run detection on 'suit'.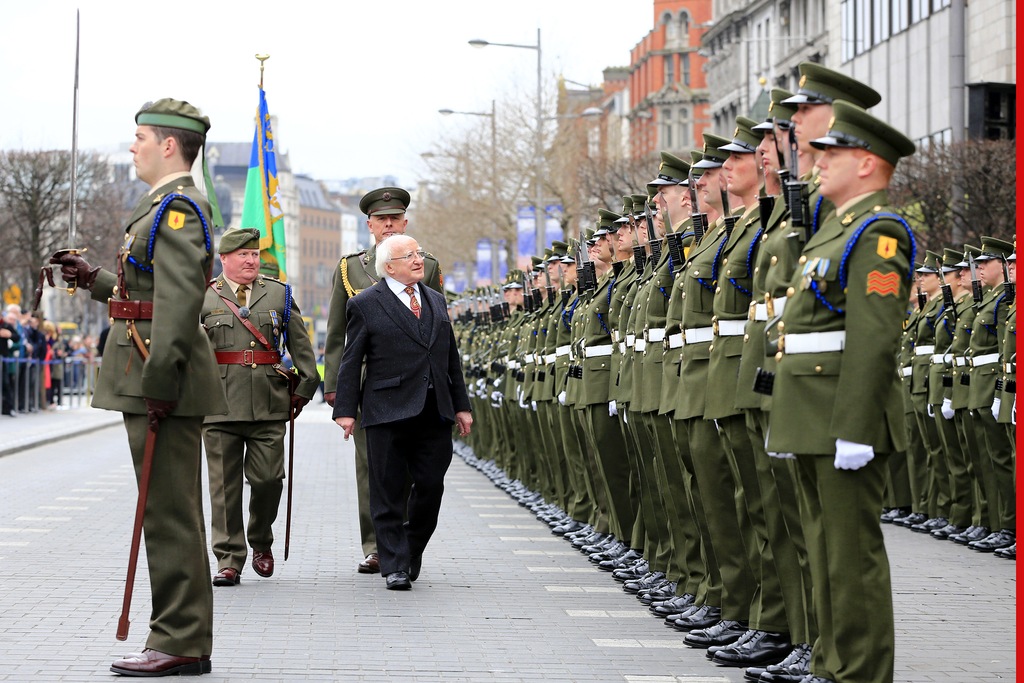
Result: {"x1": 473, "y1": 320, "x2": 499, "y2": 478}.
